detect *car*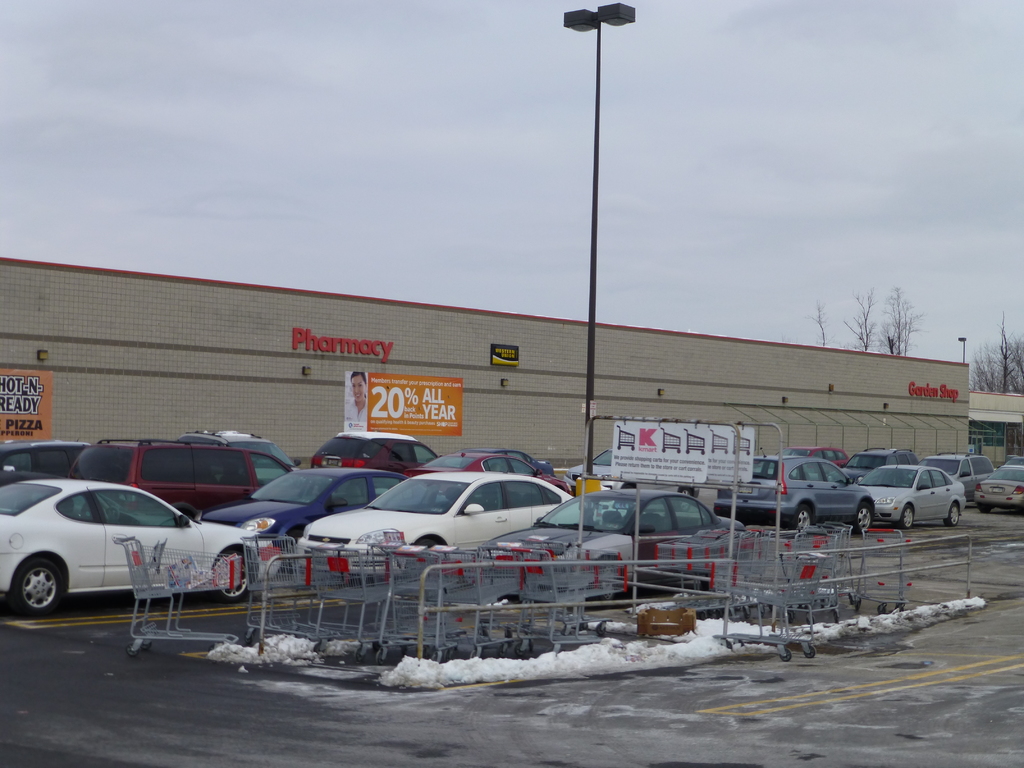
[left=715, top=461, right=877, bottom=534]
